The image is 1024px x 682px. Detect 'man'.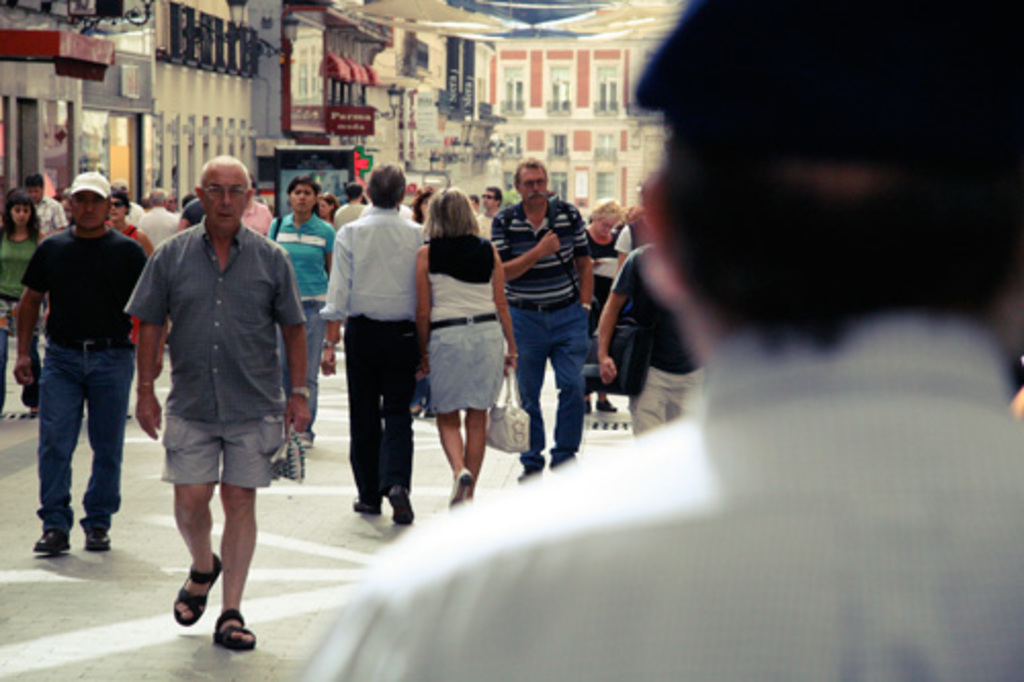
Detection: locate(135, 158, 319, 641).
